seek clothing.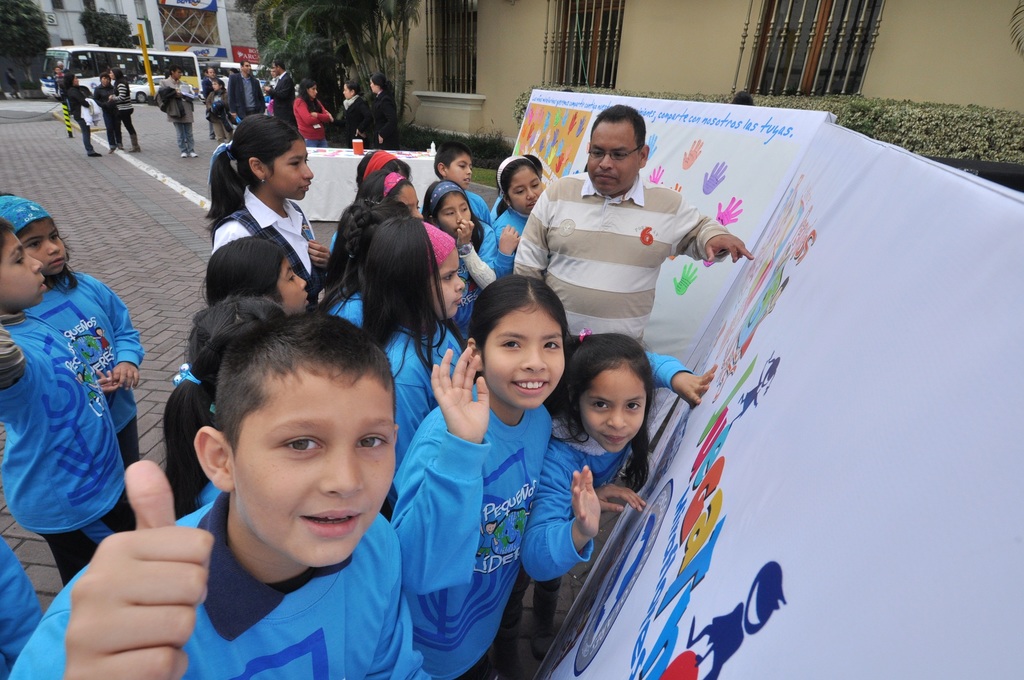
rect(341, 101, 367, 145).
